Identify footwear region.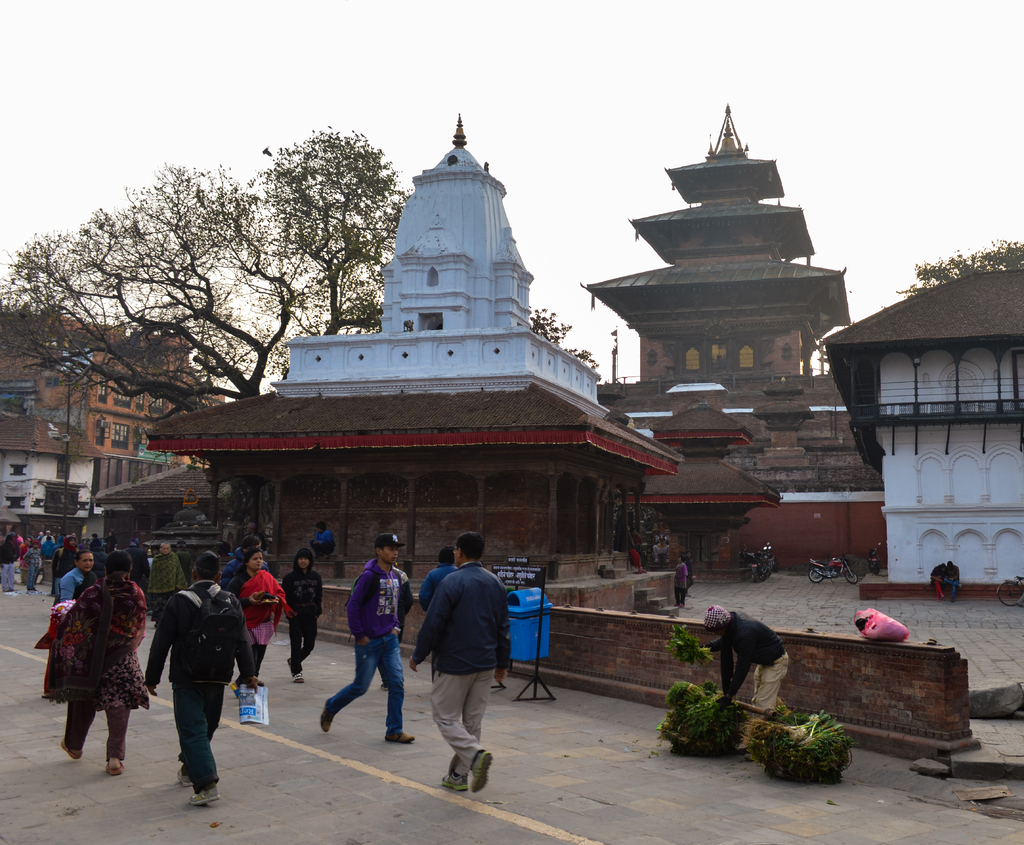
Region: 470 744 497 803.
